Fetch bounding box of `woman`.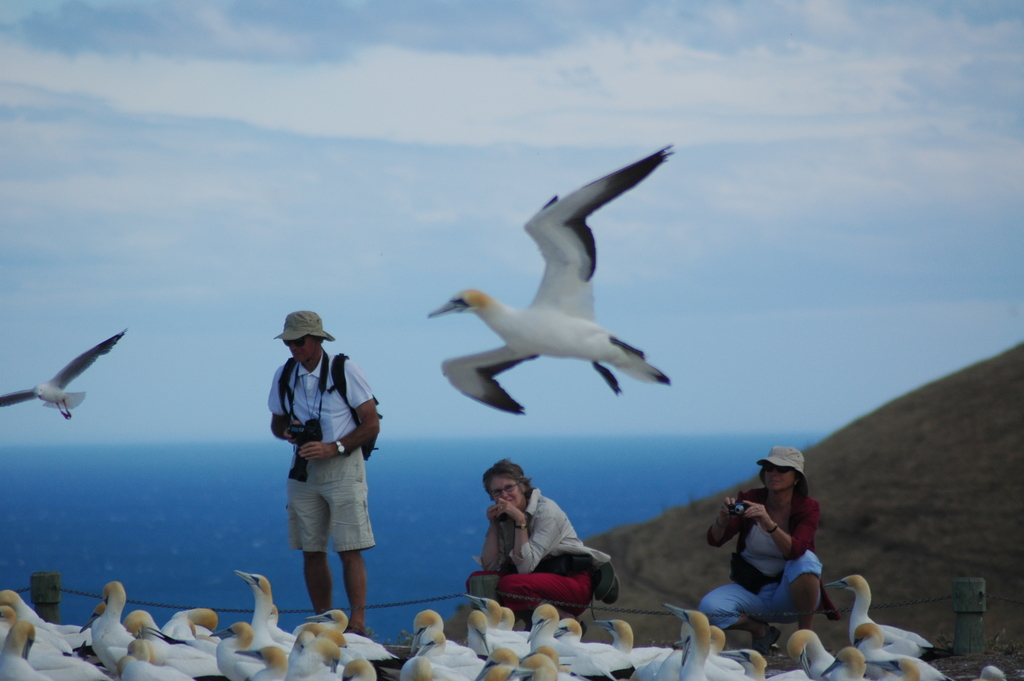
Bbox: left=465, top=459, right=594, bottom=623.
